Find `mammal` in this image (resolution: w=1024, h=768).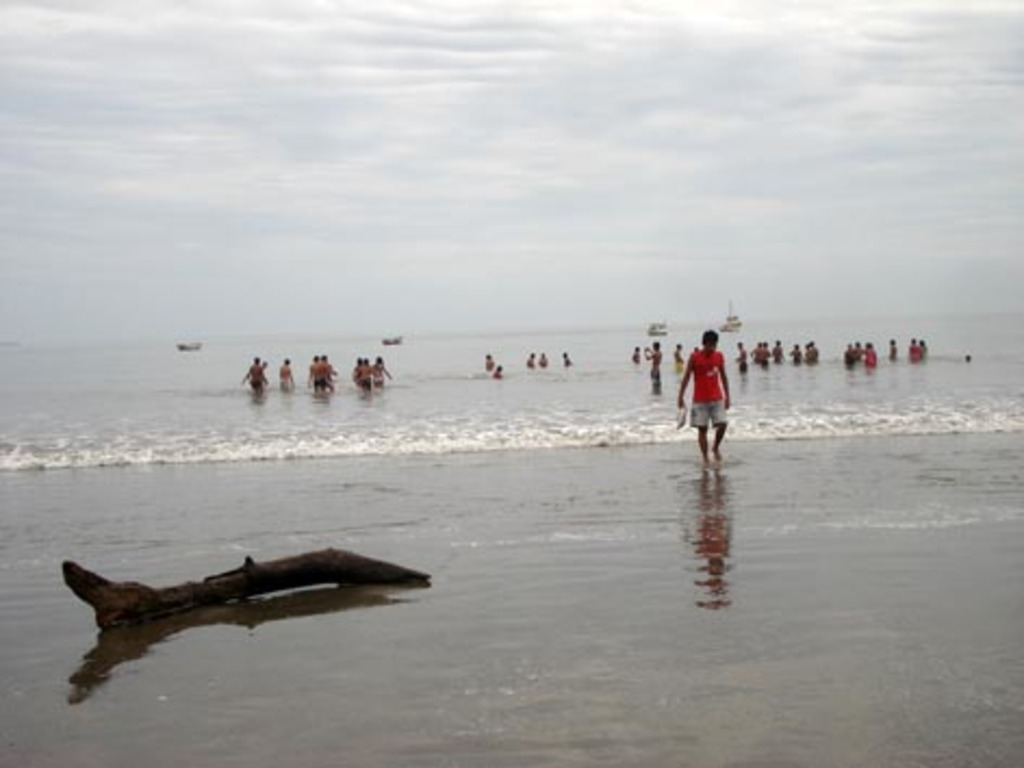
[909, 338, 918, 362].
